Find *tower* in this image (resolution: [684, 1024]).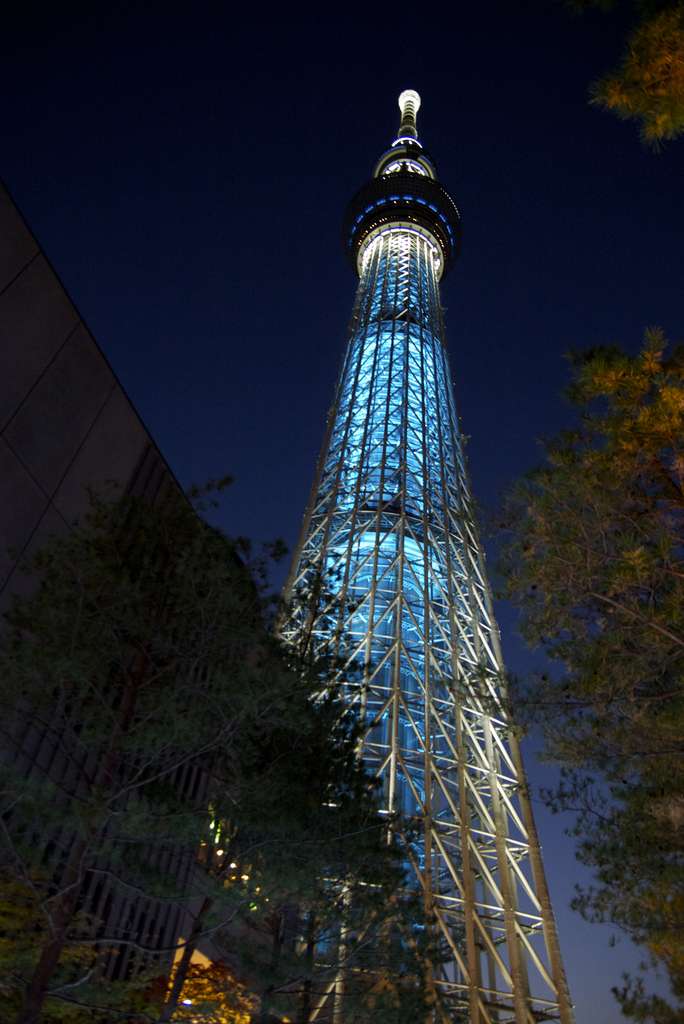
<region>258, 58, 520, 920</region>.
